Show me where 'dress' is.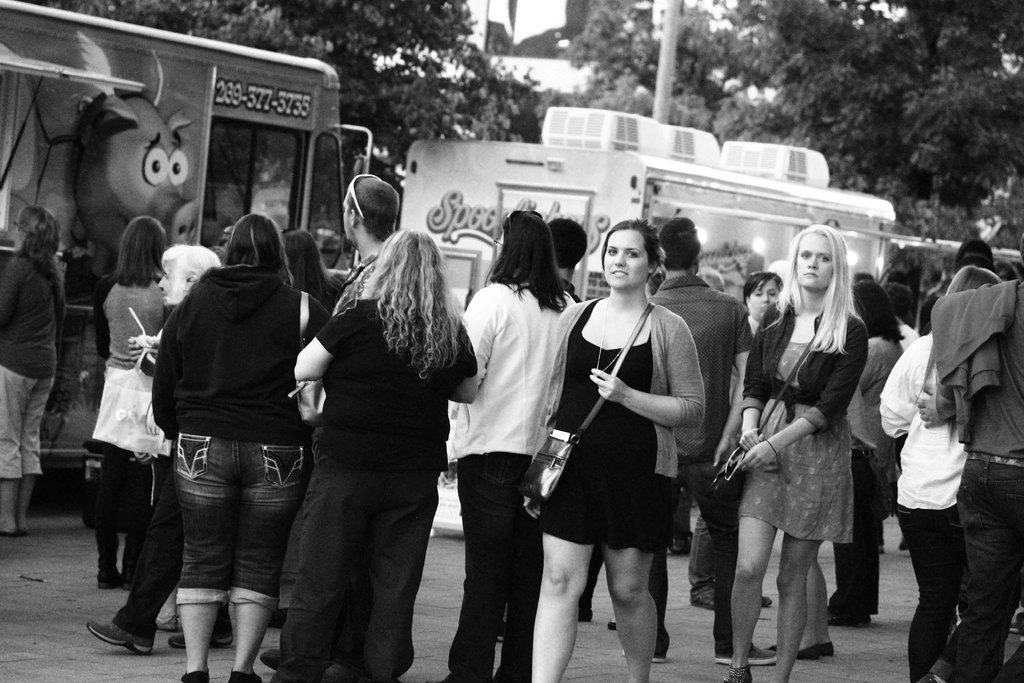
'dress' is at detection(540, 296, 682, 554).
